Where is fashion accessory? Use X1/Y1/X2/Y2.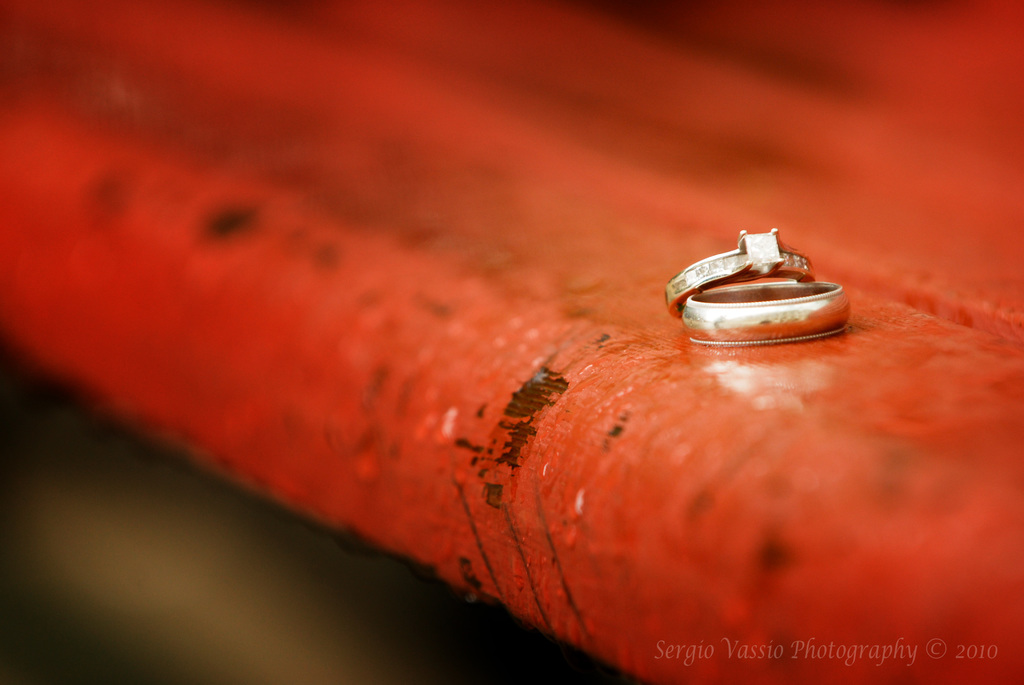
678/282/854/344.
